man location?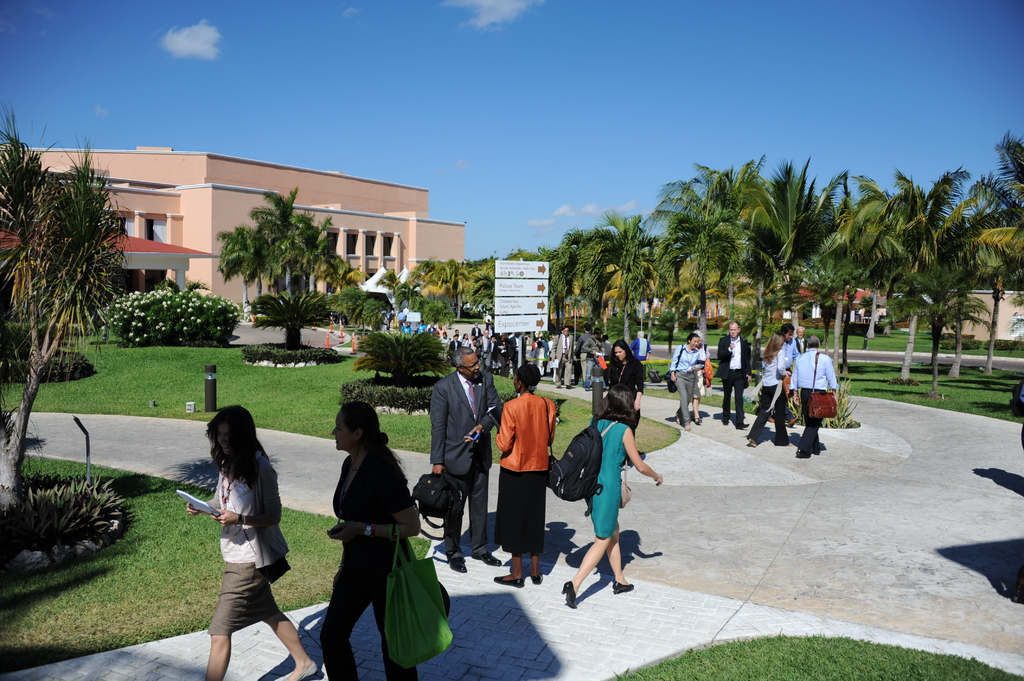
crop(576, 324, 588, 389)
